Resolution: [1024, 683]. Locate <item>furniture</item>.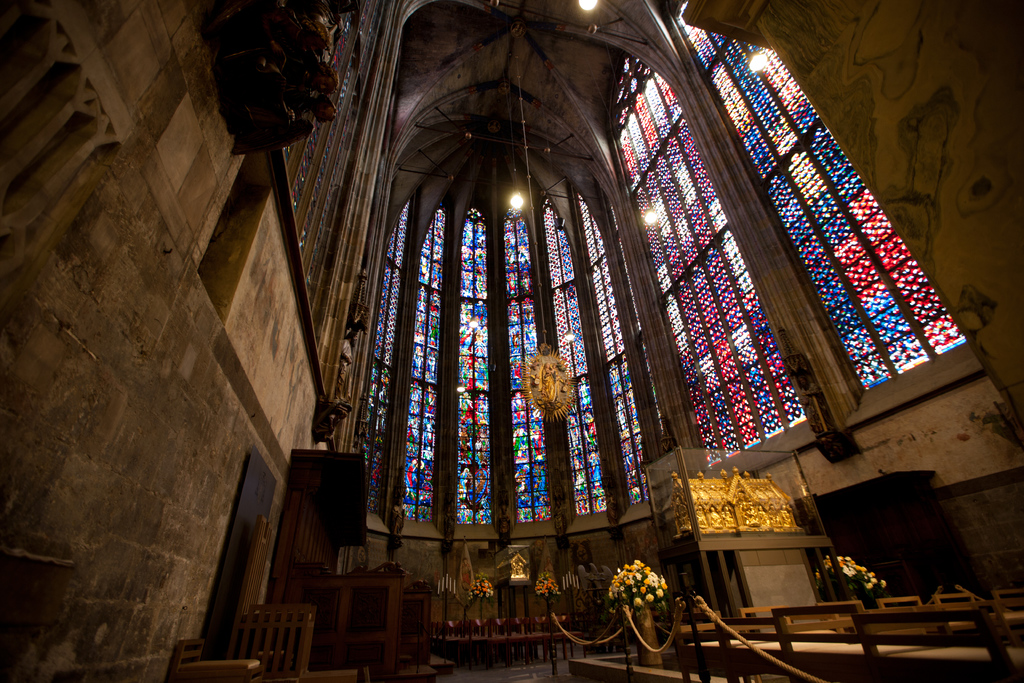
311/564/416/662.
